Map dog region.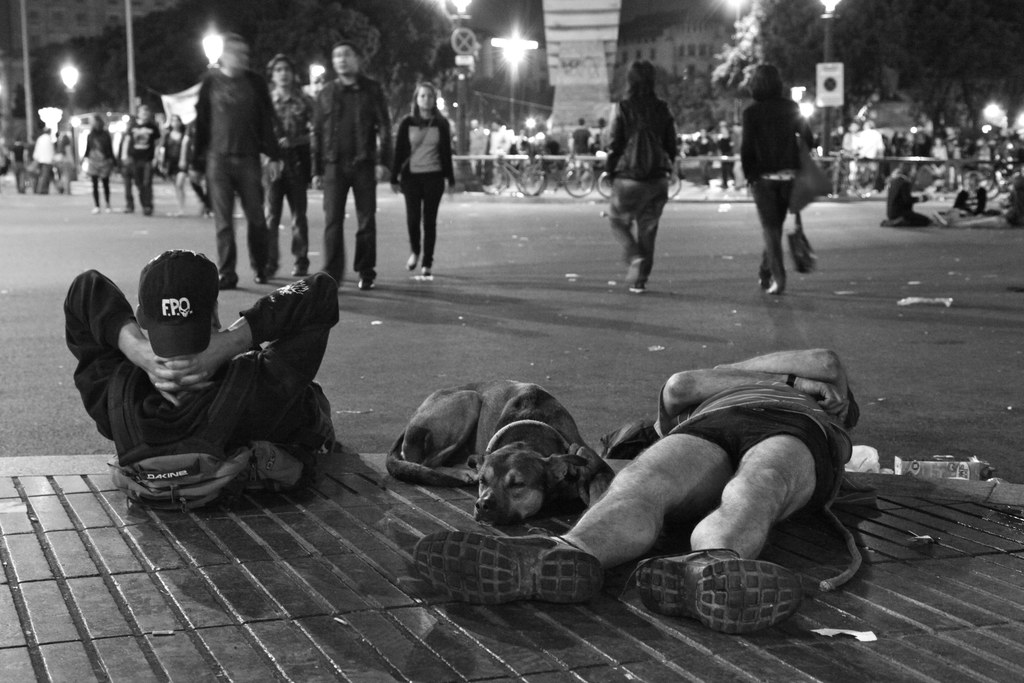
Mapped to region(387, 378, 611, 524).
